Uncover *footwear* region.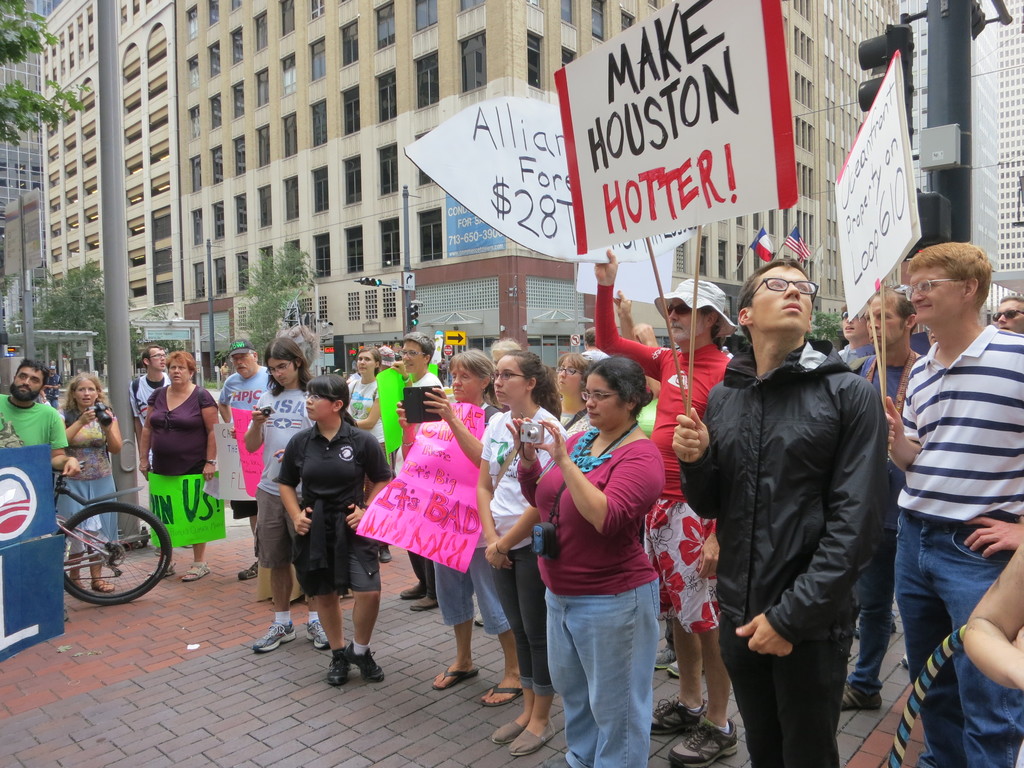
Uncovered: 475,612,491,627.
